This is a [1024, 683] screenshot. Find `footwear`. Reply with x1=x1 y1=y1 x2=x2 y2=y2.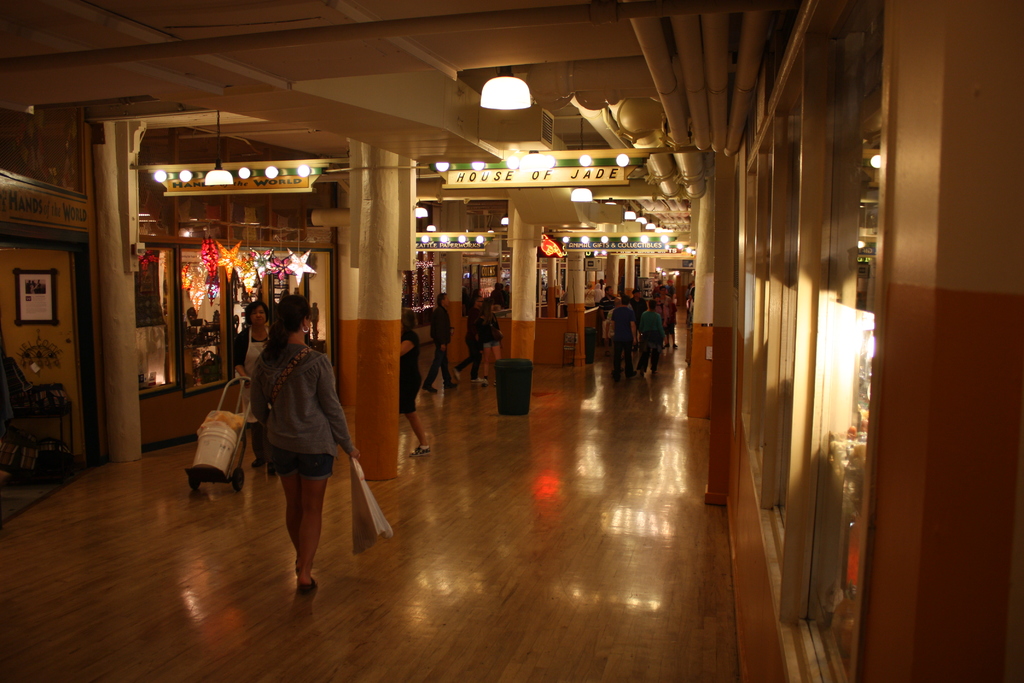
x1=491 y1=379 x2=496 y2=388.
